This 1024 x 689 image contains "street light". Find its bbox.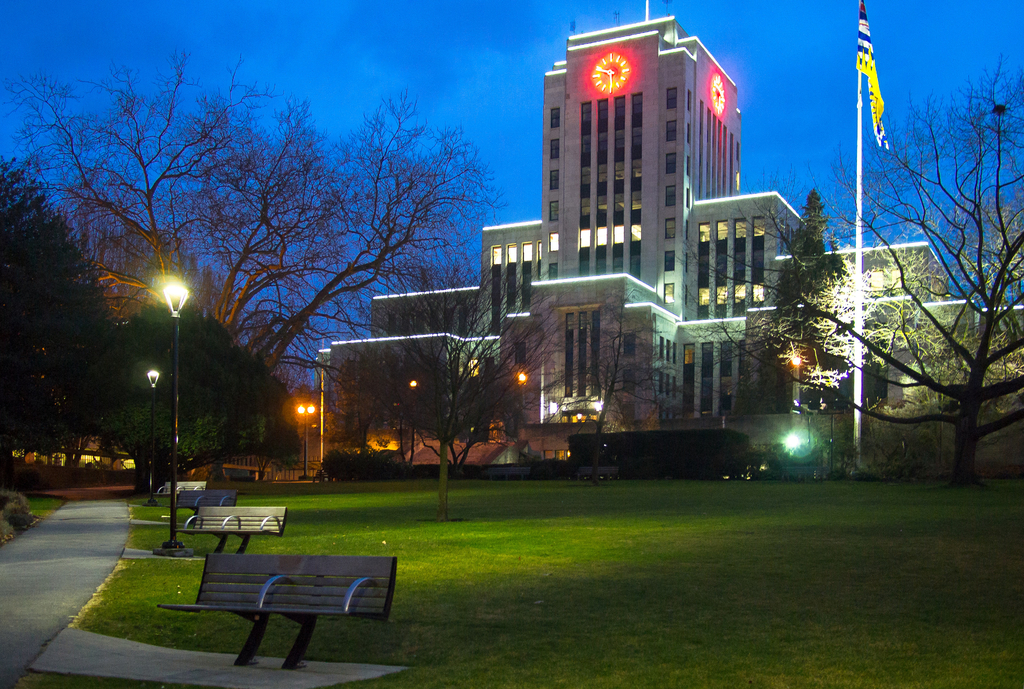
410, 378, 420, 462.
